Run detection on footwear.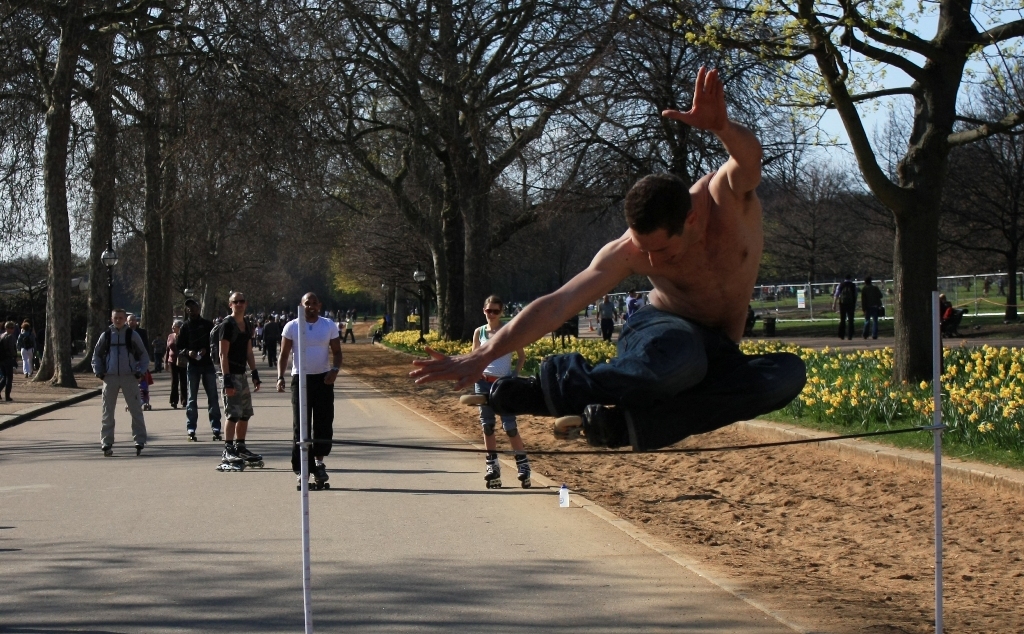
Result: rect(514, 452, 532, 483).
